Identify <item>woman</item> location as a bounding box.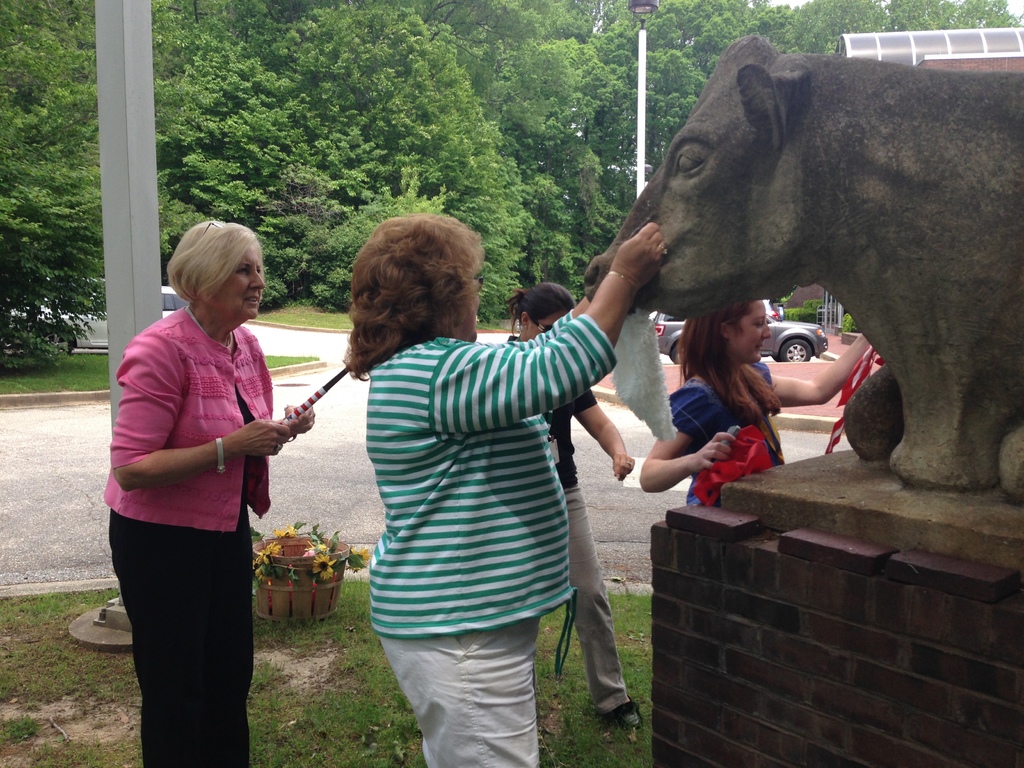
107, 210, 314, 767.
